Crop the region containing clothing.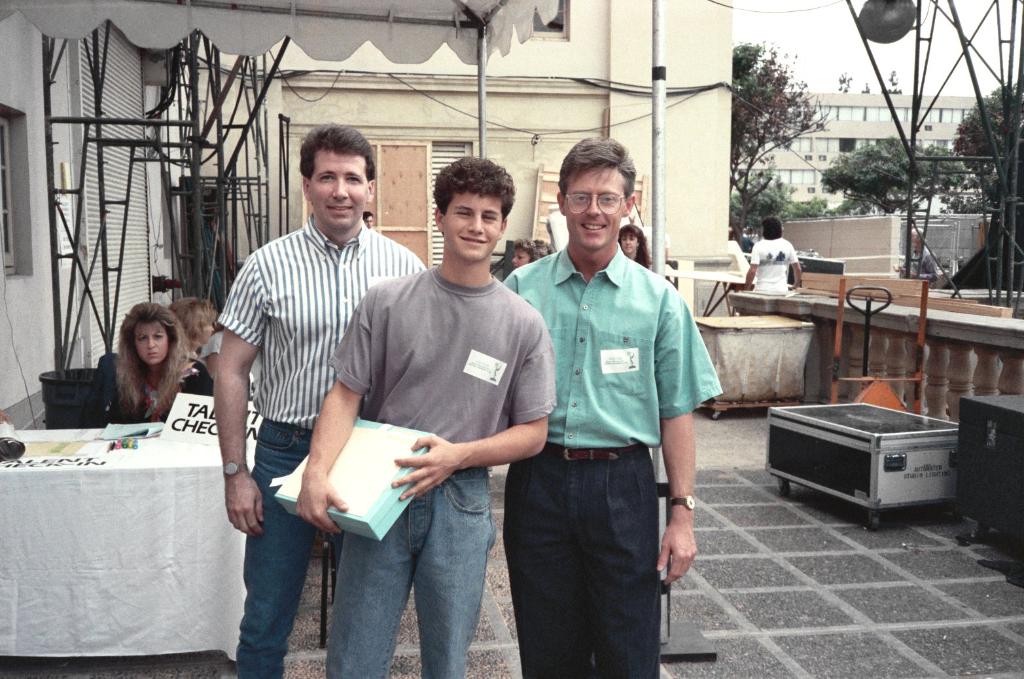
Crop region: x1=107 y1=352 x2=217 y2=426.
